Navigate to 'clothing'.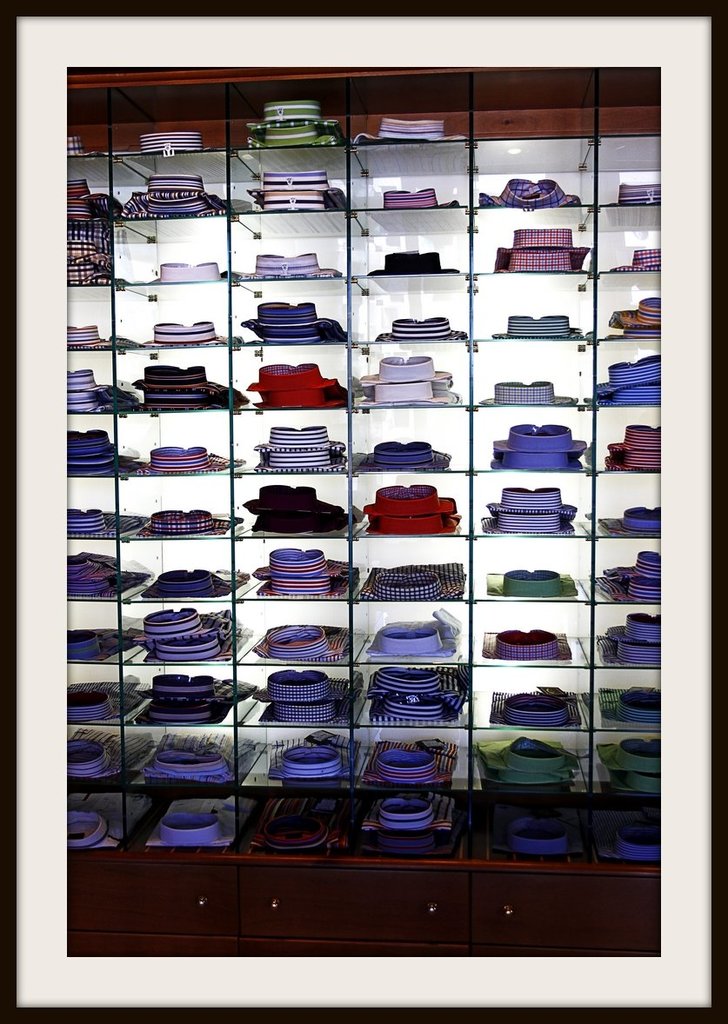
Navigation target: bbox=(618, 298, 665, 323).
